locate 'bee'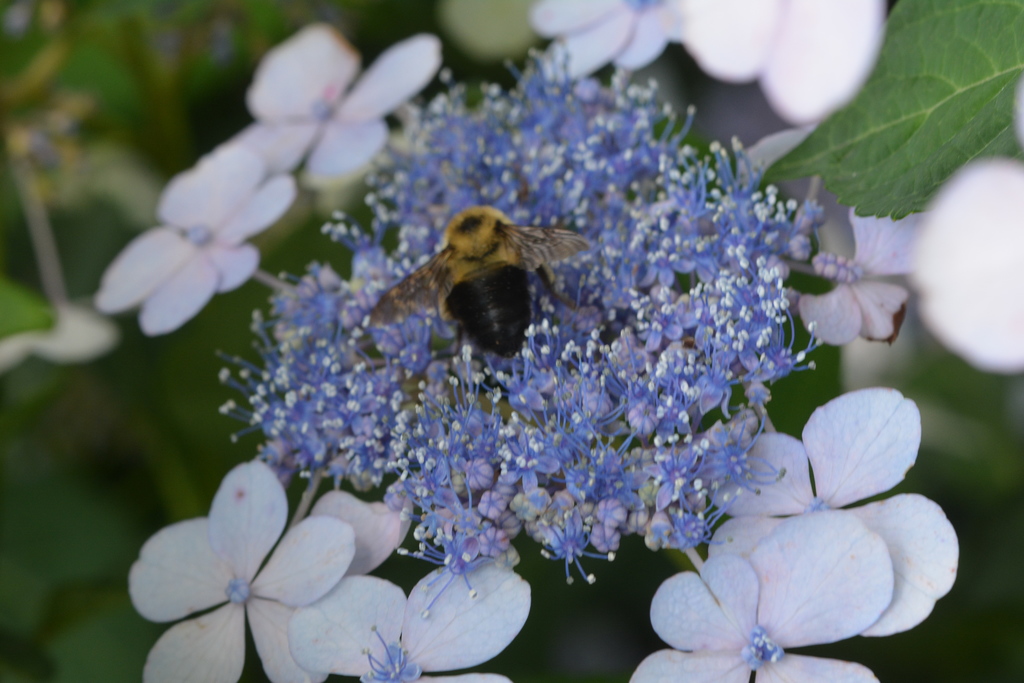
412/198/620/356
